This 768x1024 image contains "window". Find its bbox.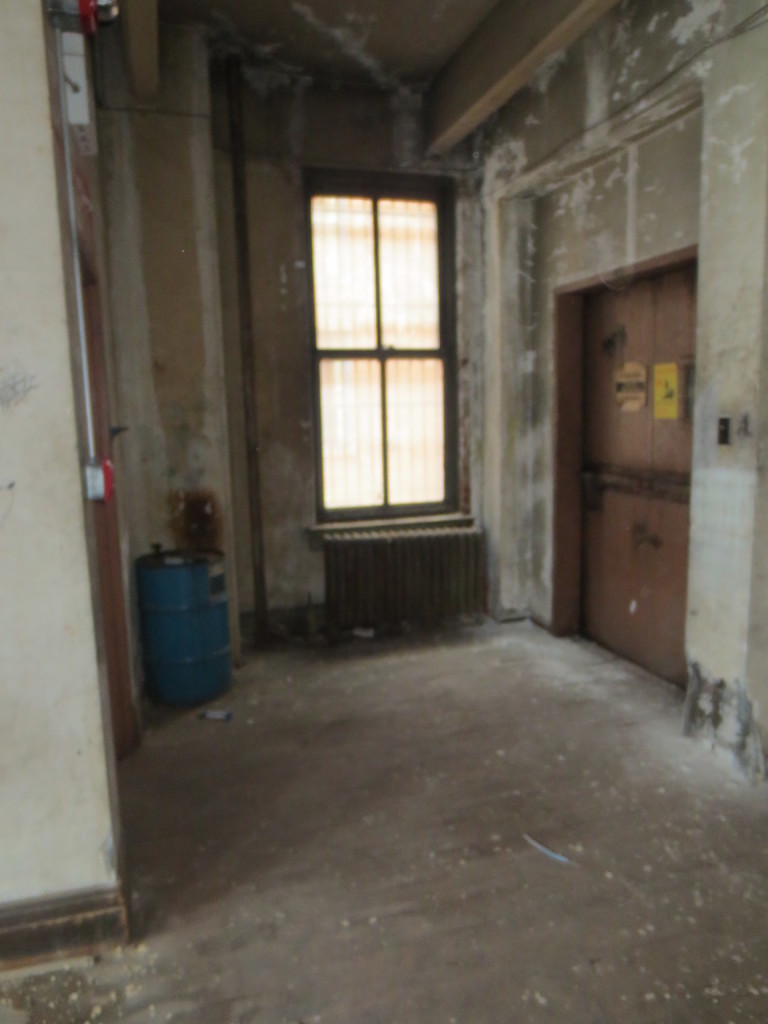
bbox=(259, 108, 476, 568).
